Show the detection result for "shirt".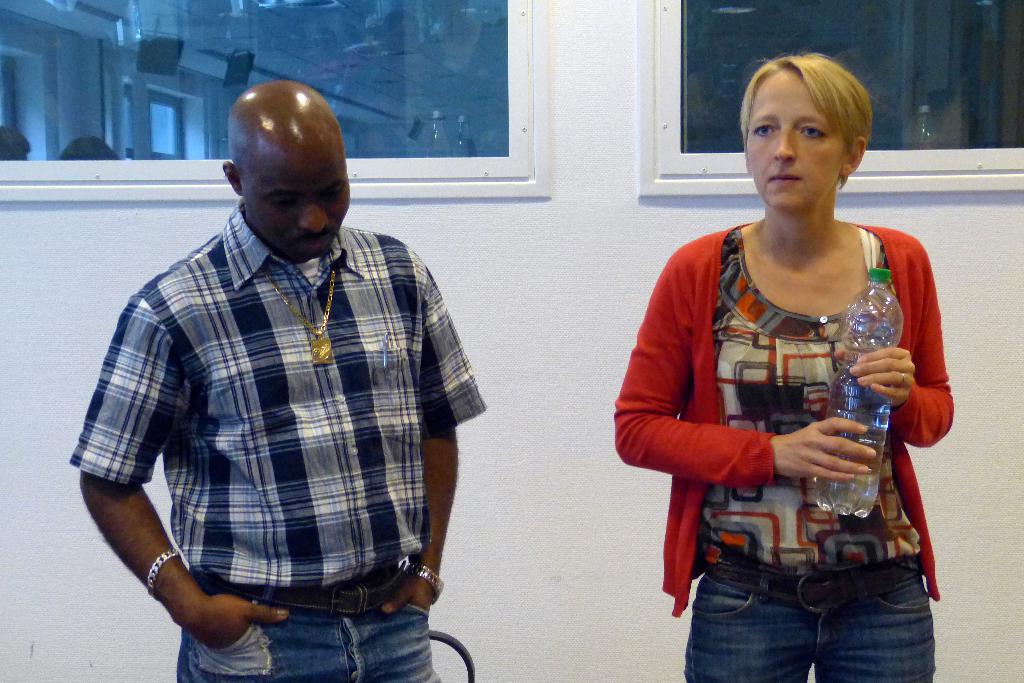
{"x1": 90, "y1": 154, "x2": 463, "y2": 621}.
